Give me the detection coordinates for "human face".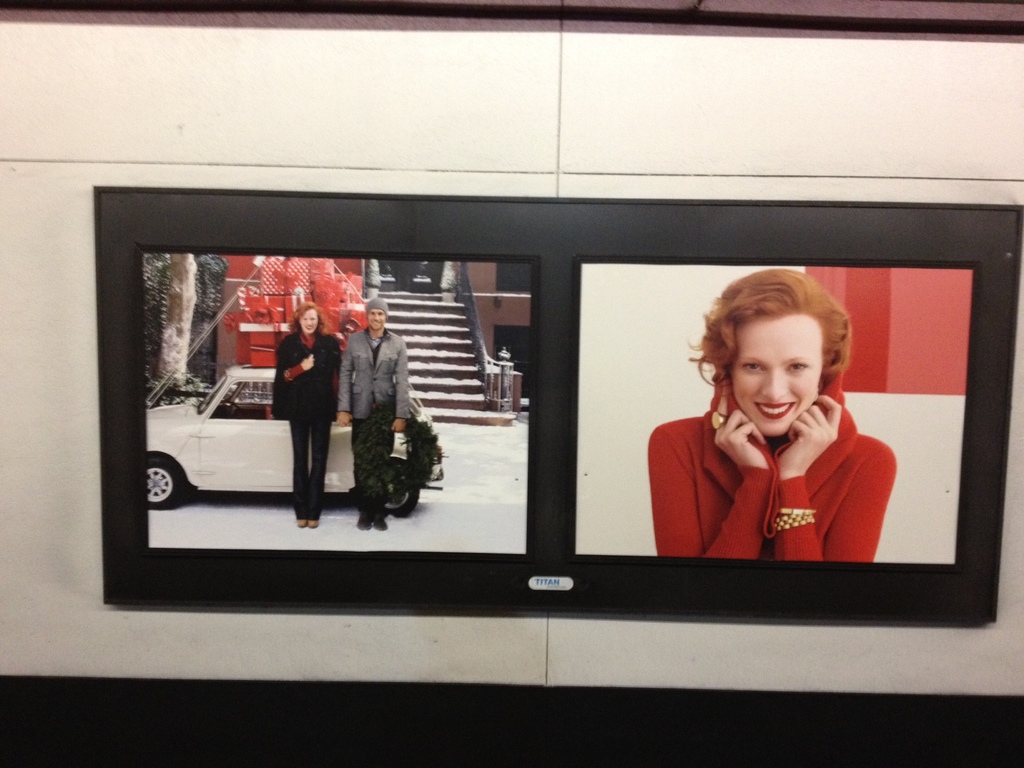
{"left": 365, "top": 308, "right": 385, "bottom": 331}.
